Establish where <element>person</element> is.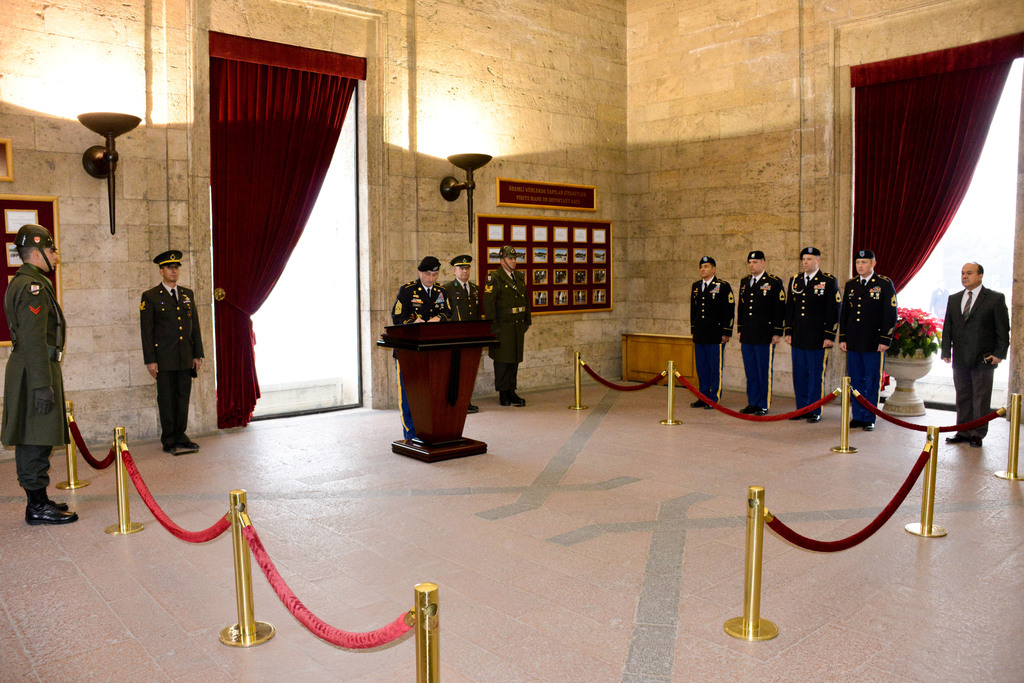
Established at (141, 267, 200, 455).
